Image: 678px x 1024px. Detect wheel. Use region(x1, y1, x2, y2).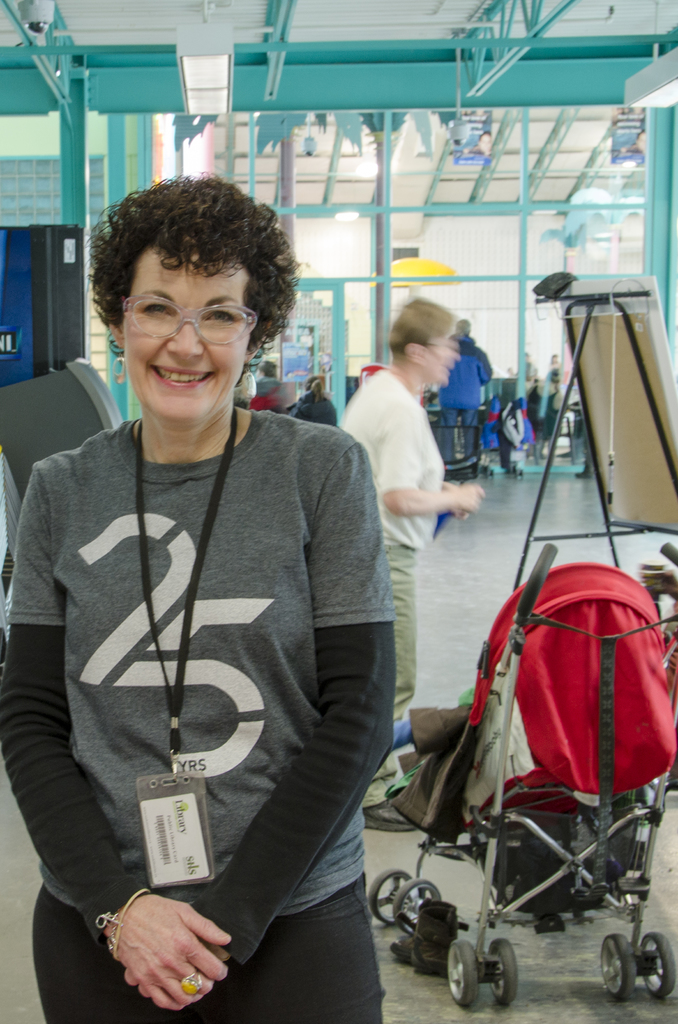
region(395, 877, 442, 930).
